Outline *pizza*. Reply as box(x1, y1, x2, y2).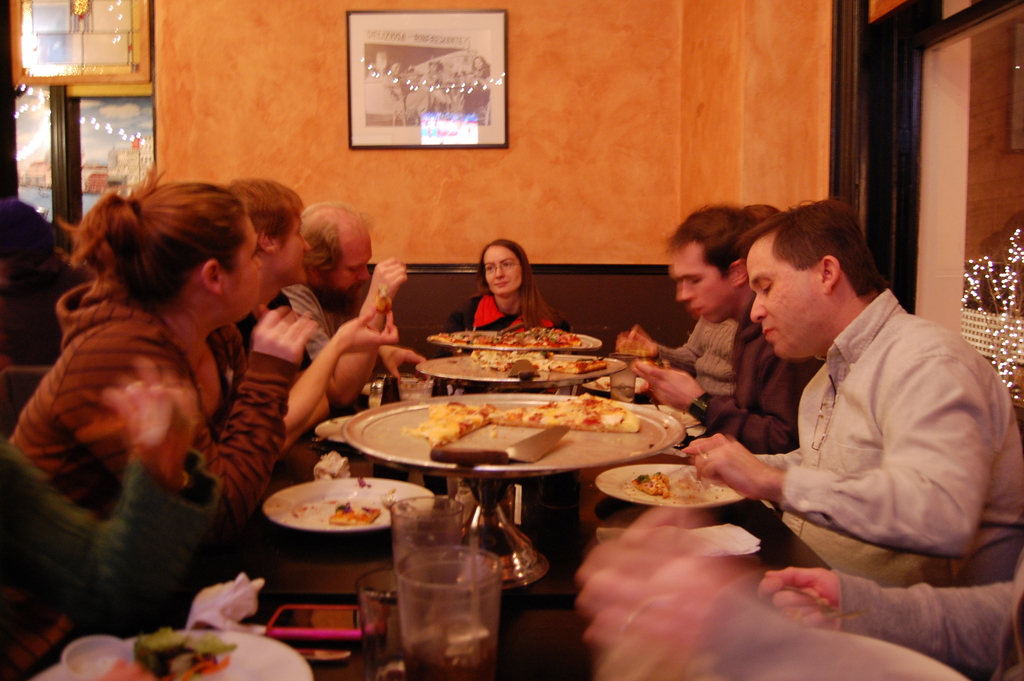
box(637, 464, 683, 504).
